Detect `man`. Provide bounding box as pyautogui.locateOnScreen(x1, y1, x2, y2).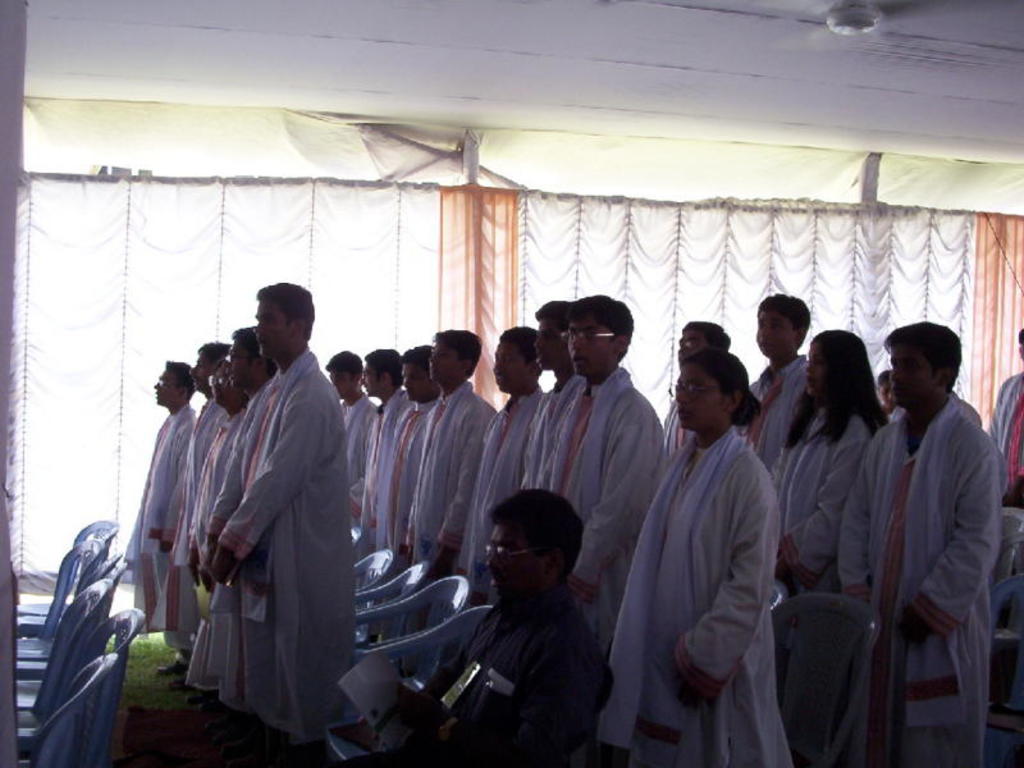
pyautogui.locateOnScreen(320, 346, 381, 540).
